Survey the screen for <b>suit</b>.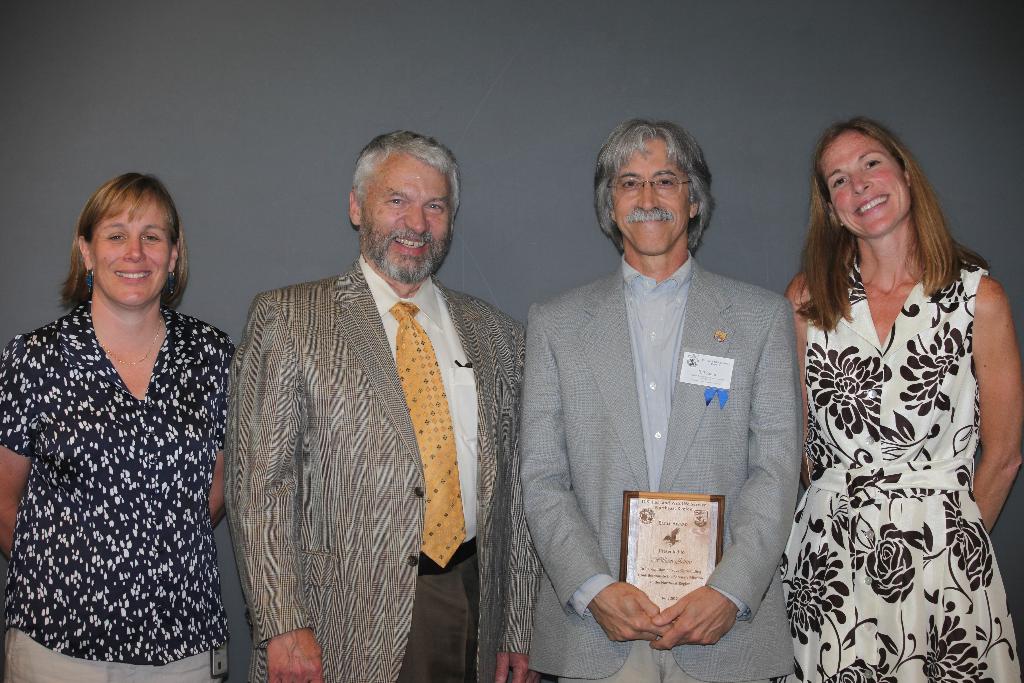
Survey found: box(225, 159, 533, 674).
